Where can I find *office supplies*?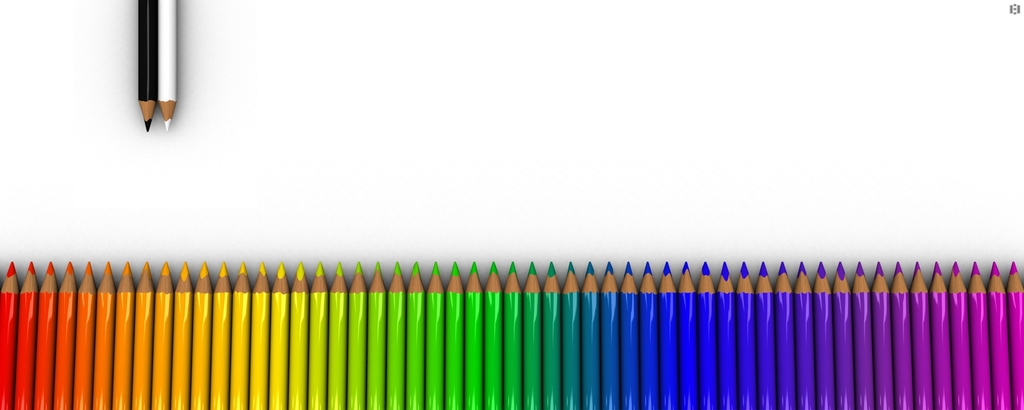
You can find it at {"left": 134, "top": 263, "right": 145, "bottom": 409}.
